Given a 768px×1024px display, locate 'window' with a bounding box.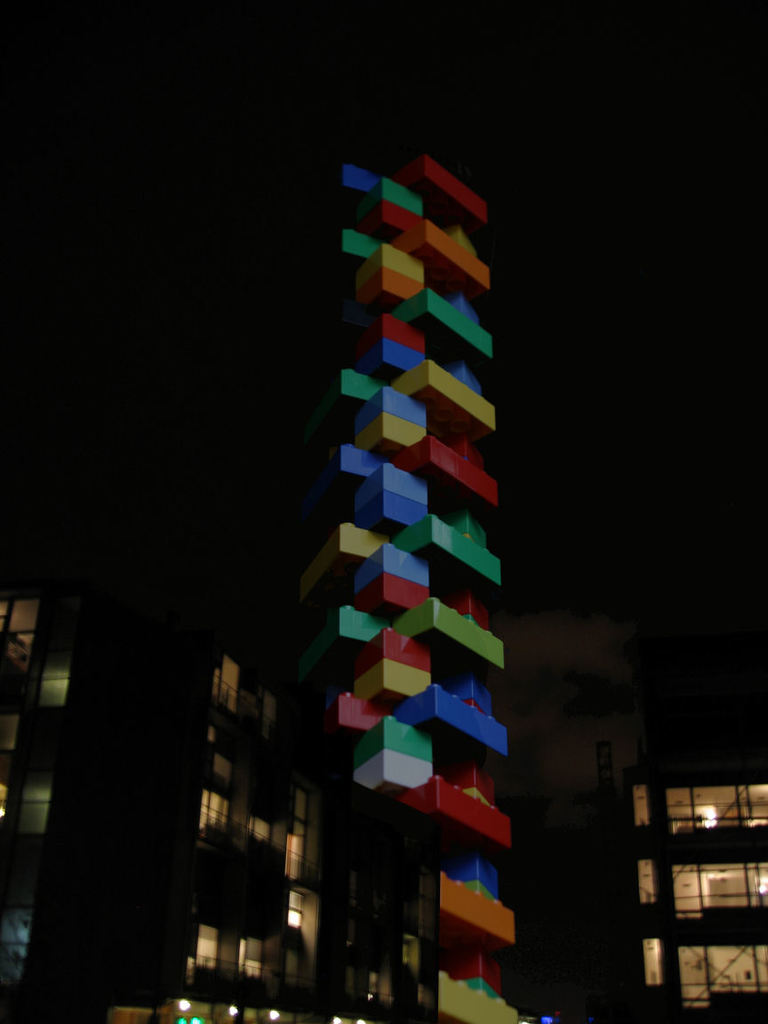
Located: <region>207, 789, 228, 841</region>.
